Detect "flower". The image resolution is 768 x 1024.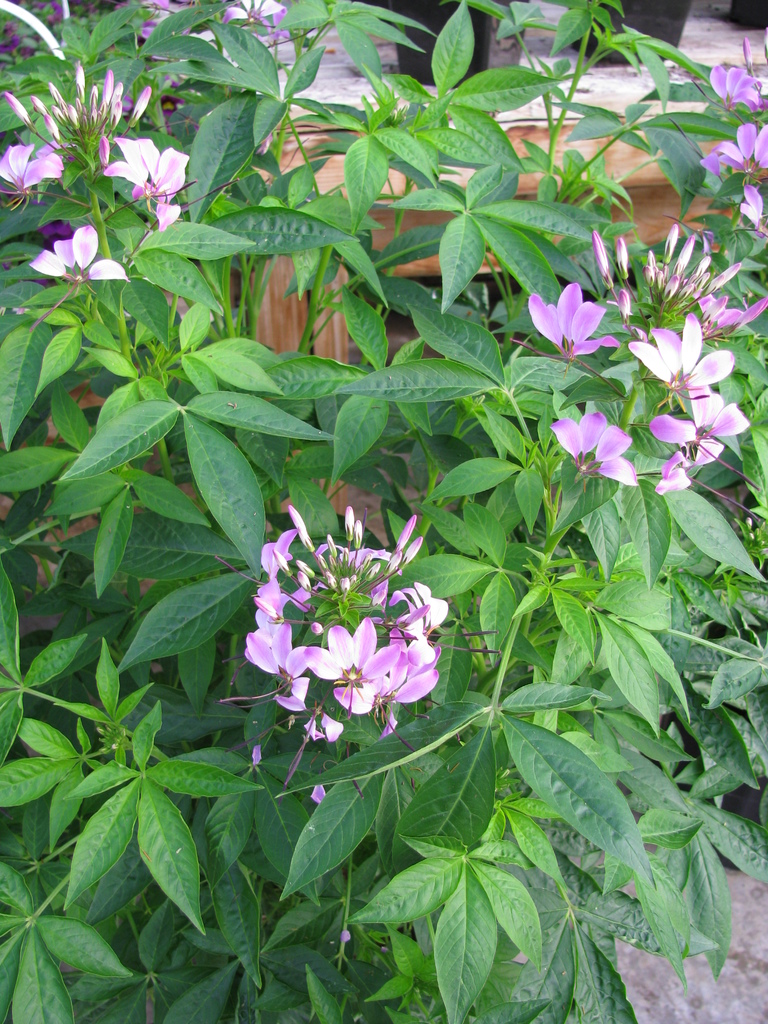
l=35, t=219, r=133, b=292.
